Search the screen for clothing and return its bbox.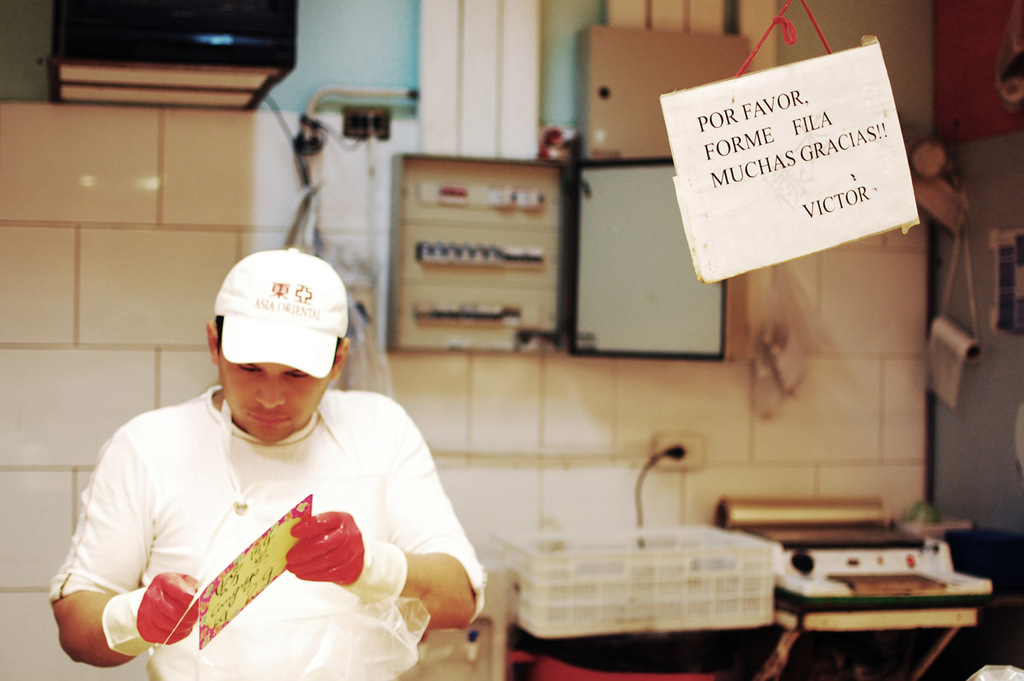
Found: 59/374/476/667.
